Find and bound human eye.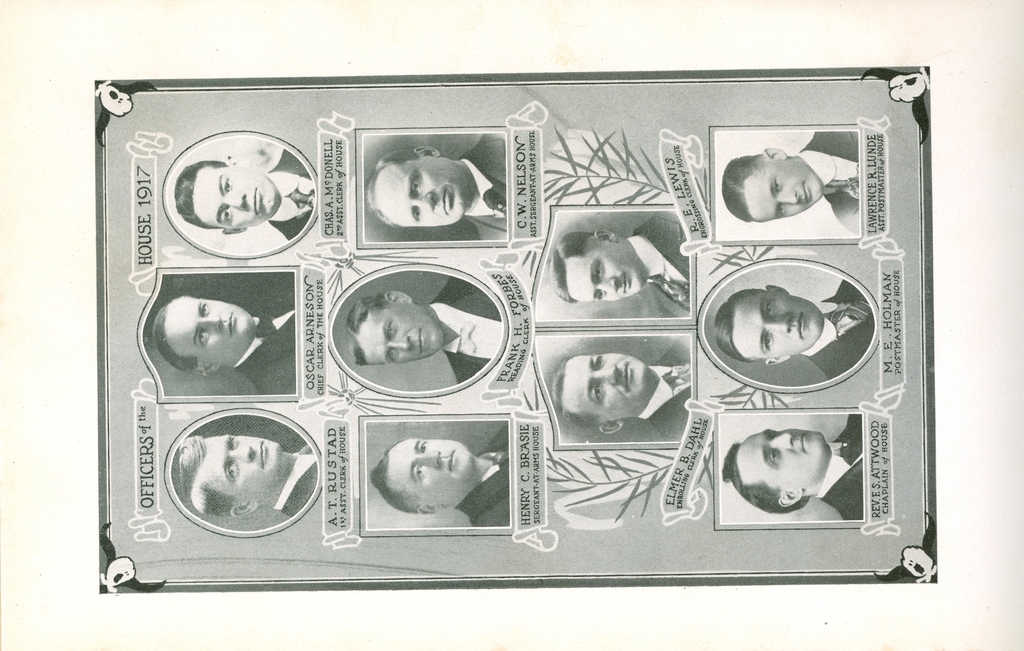
Bound: <box>591,253,603,282</box>.
